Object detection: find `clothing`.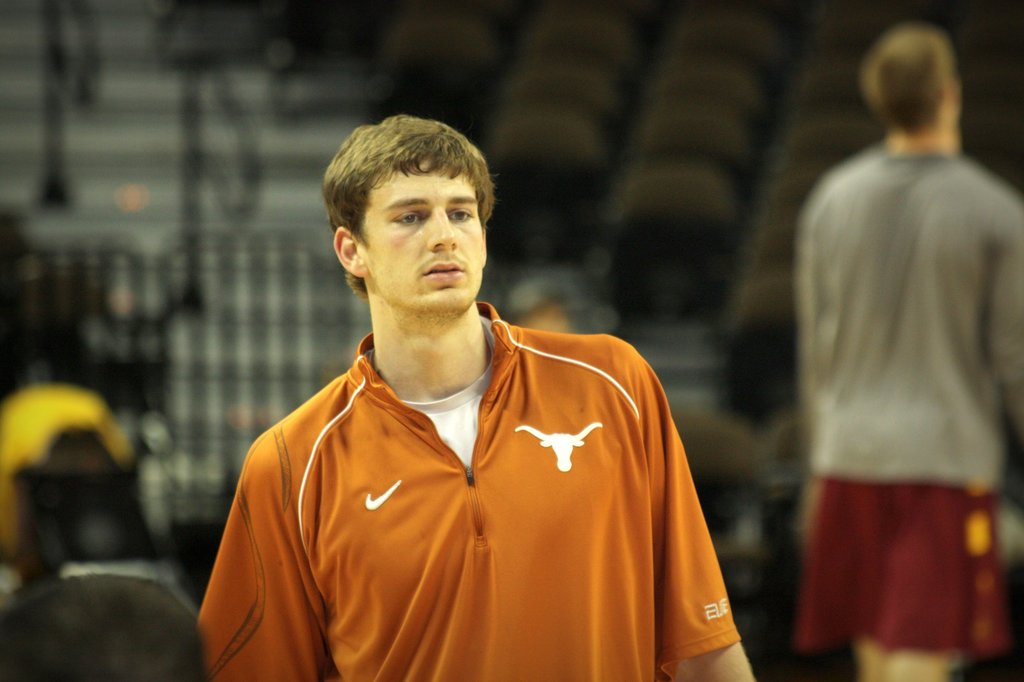
select_region(784, 145, 1023, 484).
